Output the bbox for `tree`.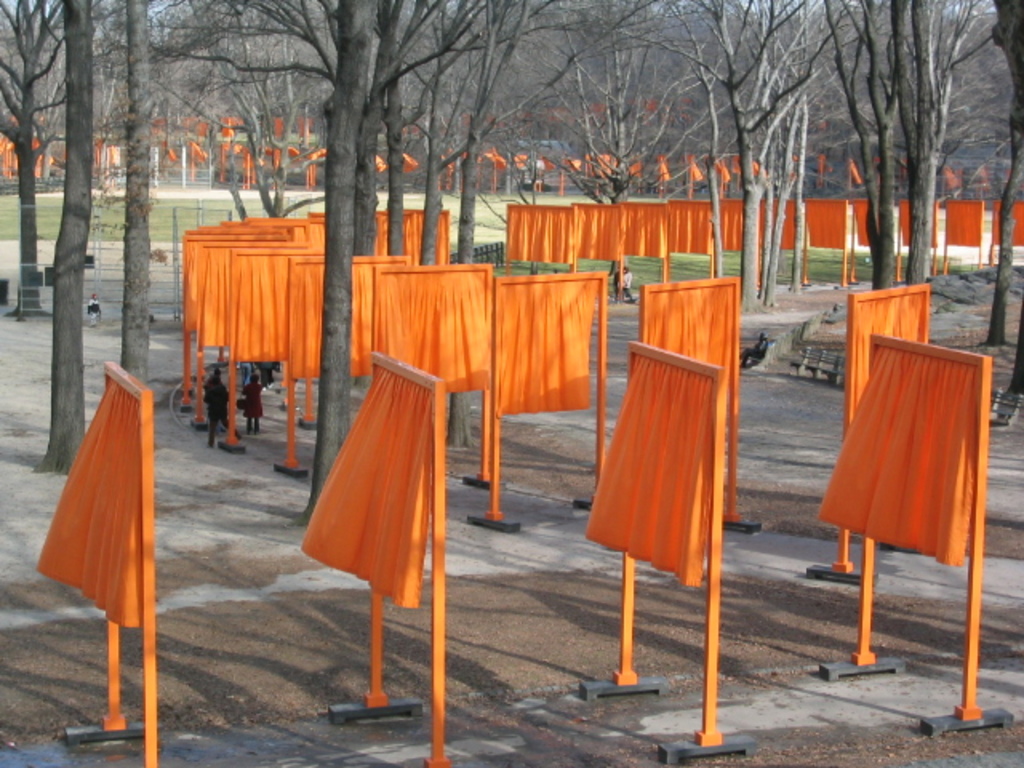
50 0 93 477.
